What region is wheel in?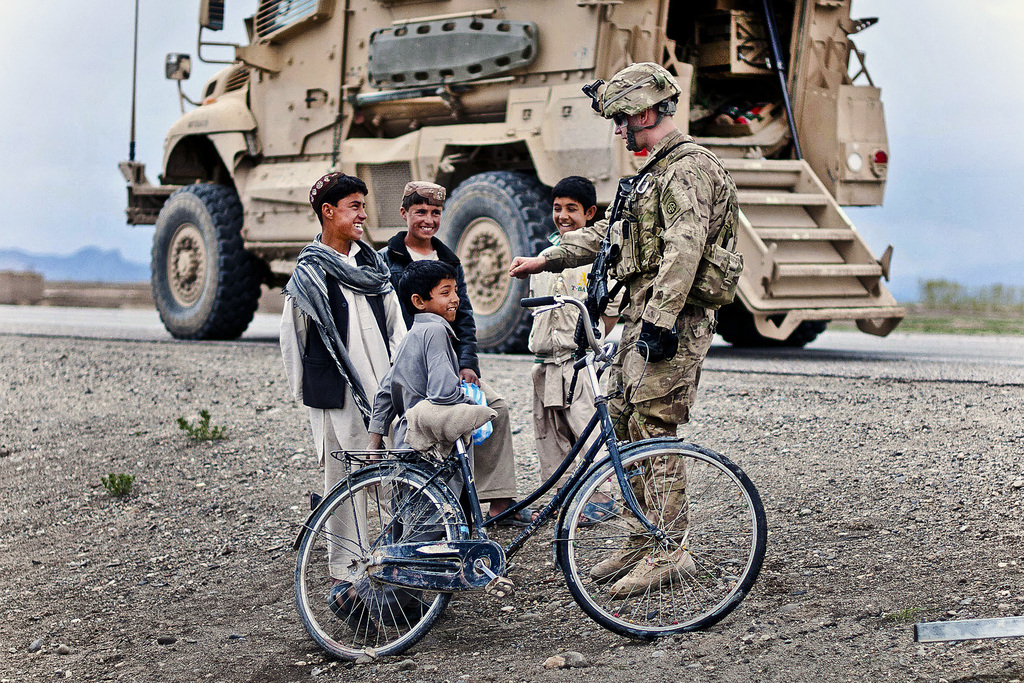
box=[294, 467, 460, 664].
